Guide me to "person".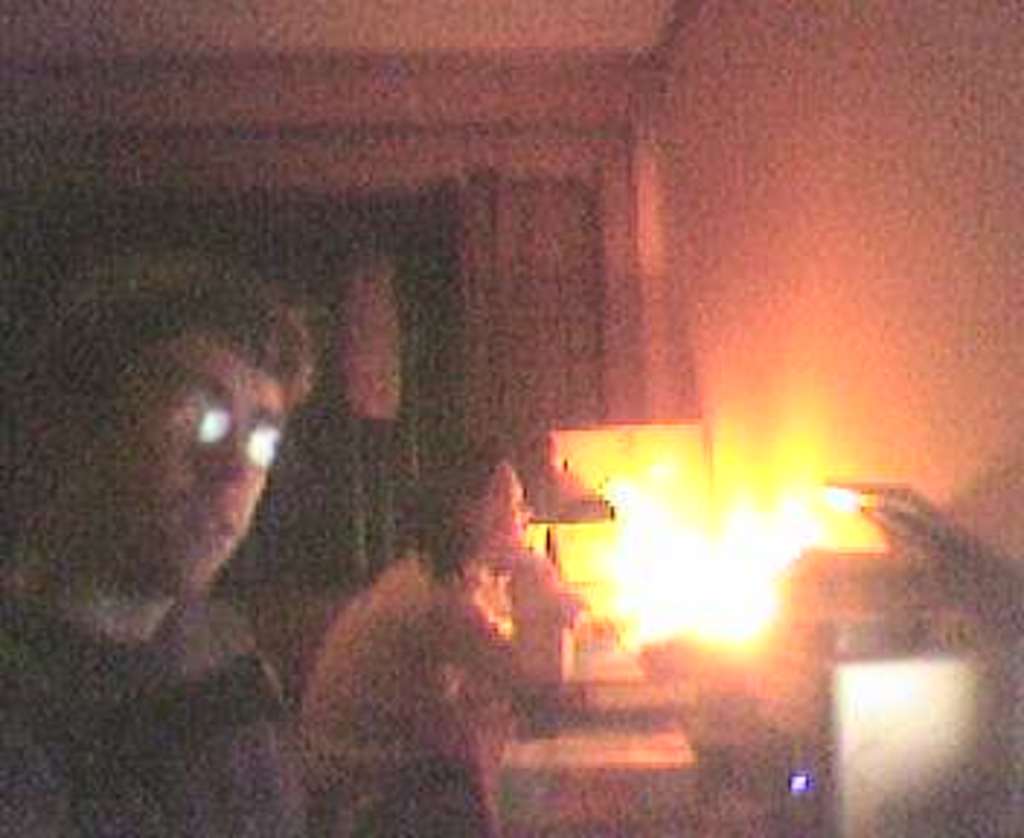
Guidance: rect(300, 428, 588, 821).
